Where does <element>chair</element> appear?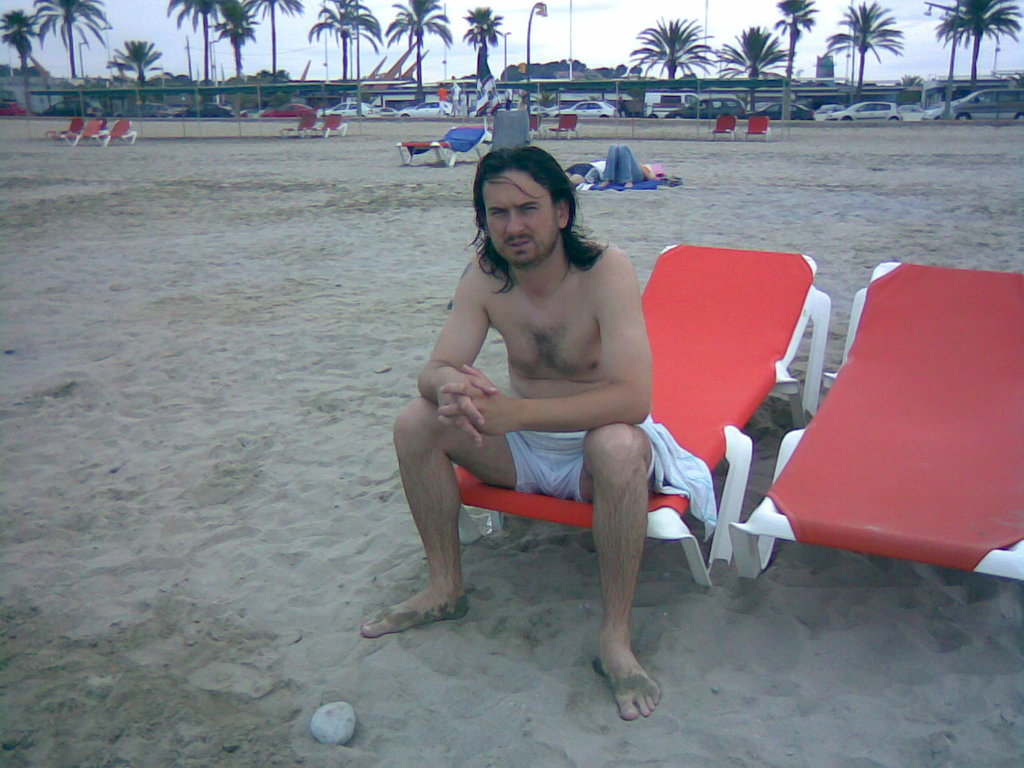
Appears at x1=741, y1=114, x2=776, y2=142.
